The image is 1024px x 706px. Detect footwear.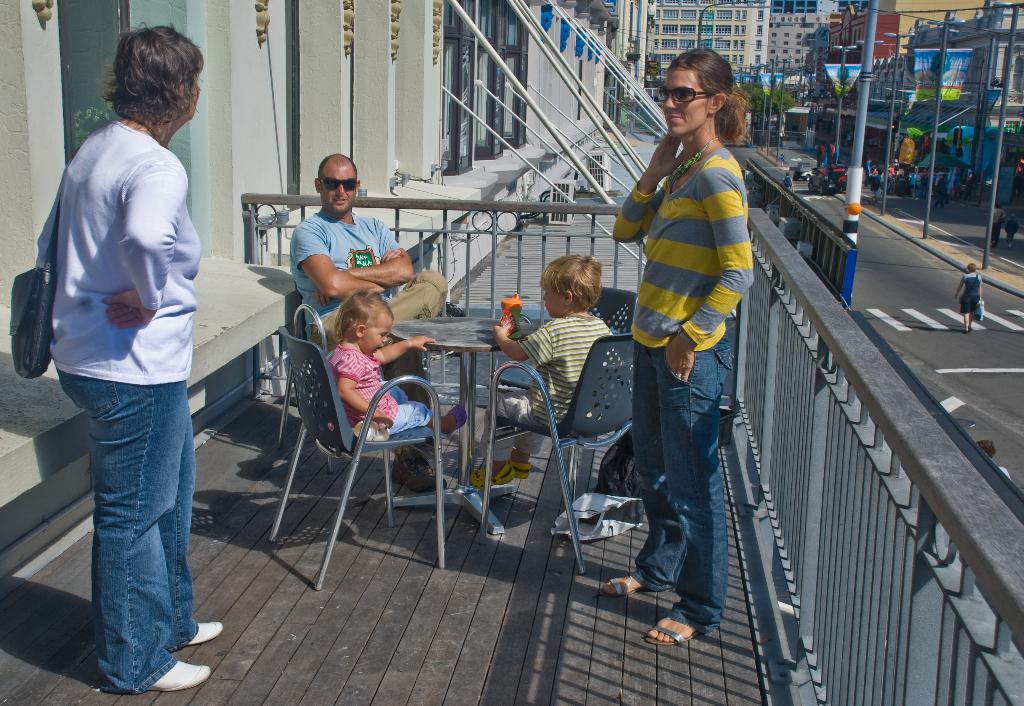
Detection: (449,406,467,435).
